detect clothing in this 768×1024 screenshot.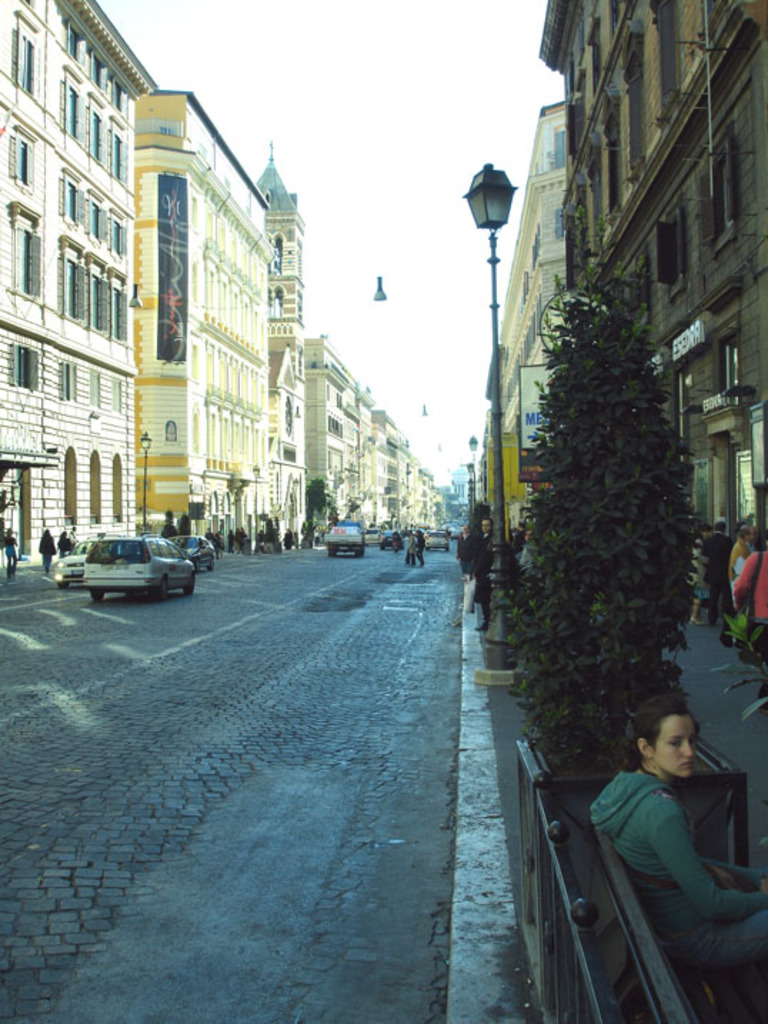
Detection: 36,534,59,571.
